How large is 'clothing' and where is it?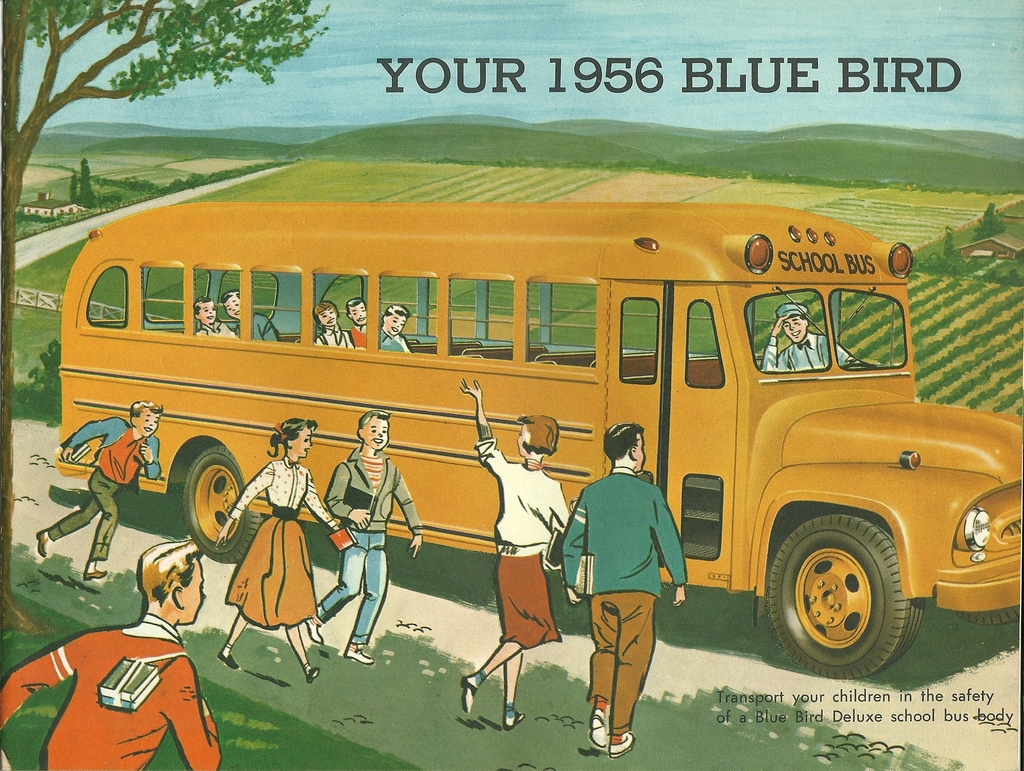
Bounding box: box(763, 332, 854, 373).
